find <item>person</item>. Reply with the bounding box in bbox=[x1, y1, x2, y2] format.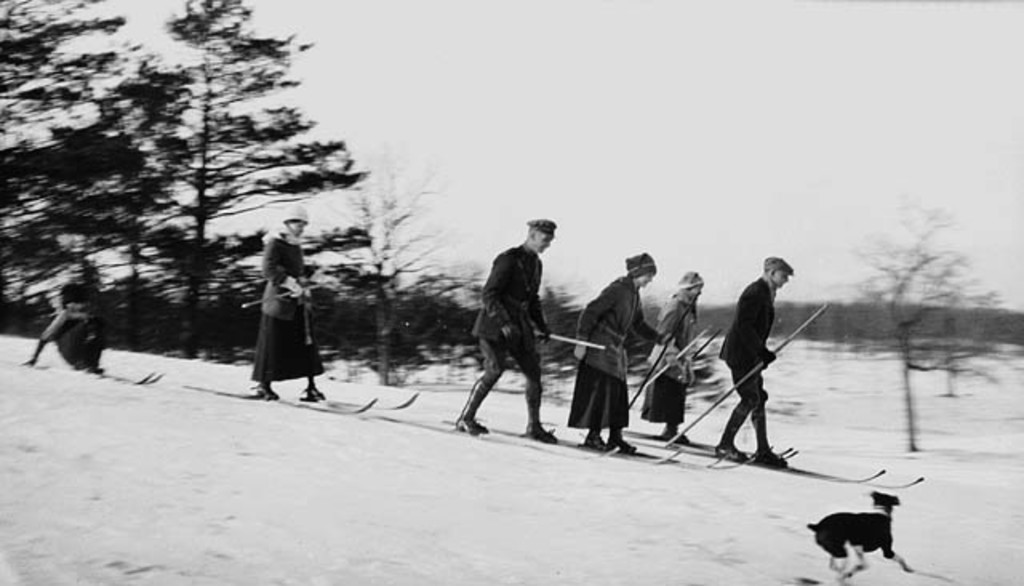
bbox=[571, 243, 659, 452].
